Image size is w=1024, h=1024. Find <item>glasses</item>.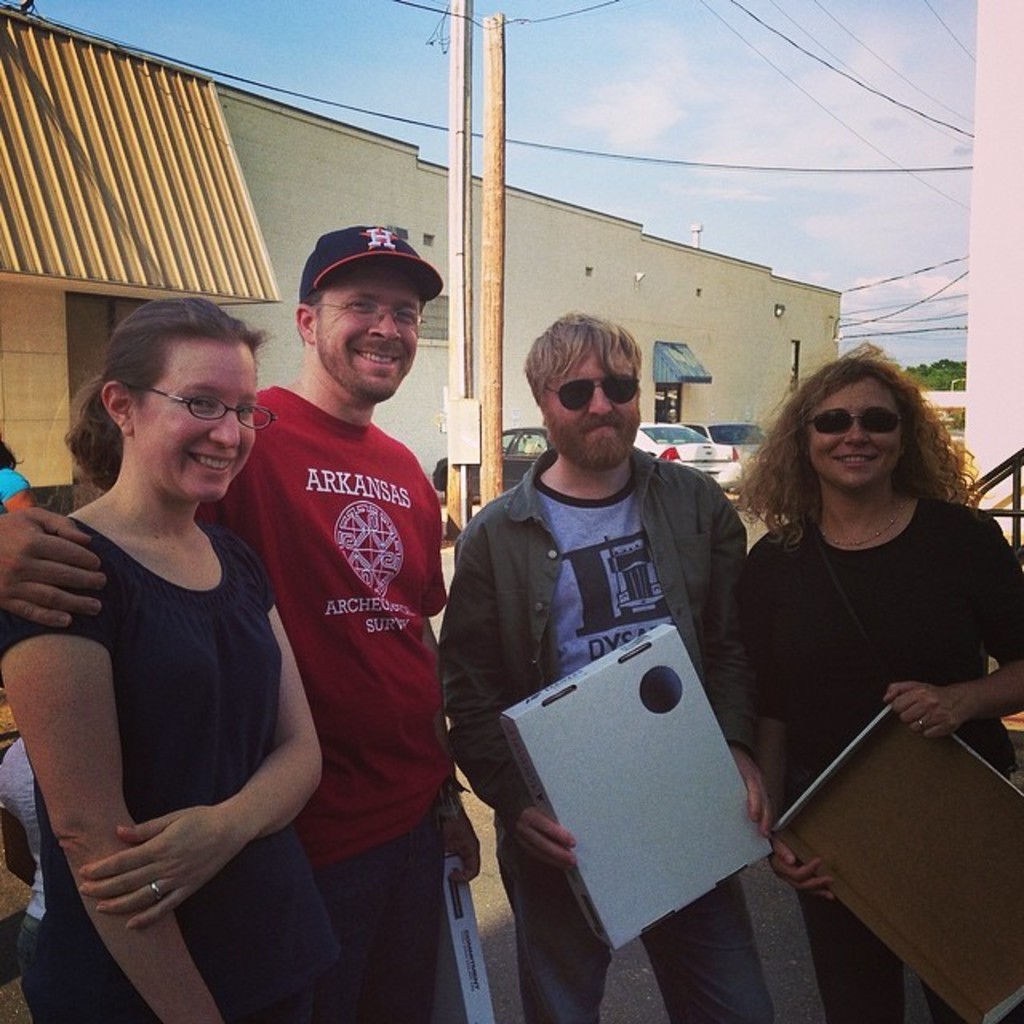
pyautogui.locateOnScreen(541, 378, 640, 418).
